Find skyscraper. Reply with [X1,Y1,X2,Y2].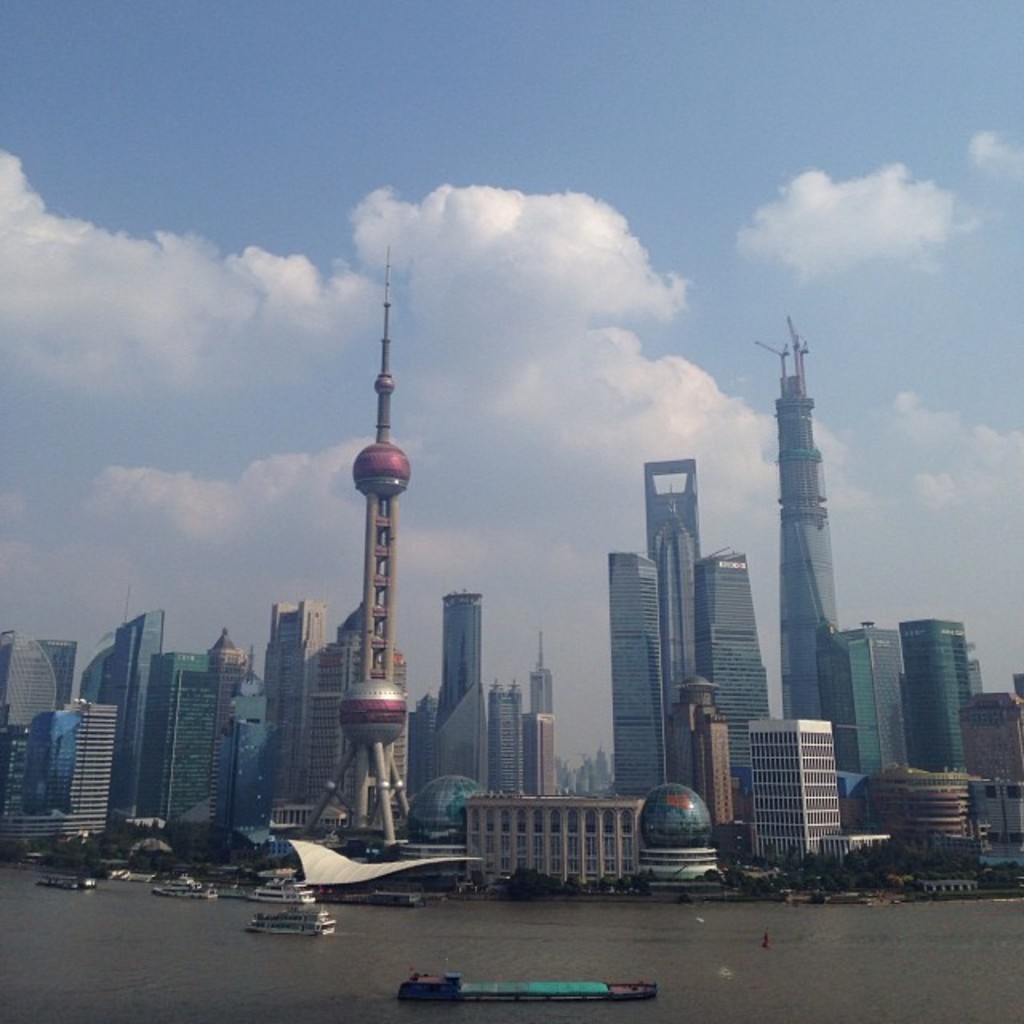
[534,714,558,792].
